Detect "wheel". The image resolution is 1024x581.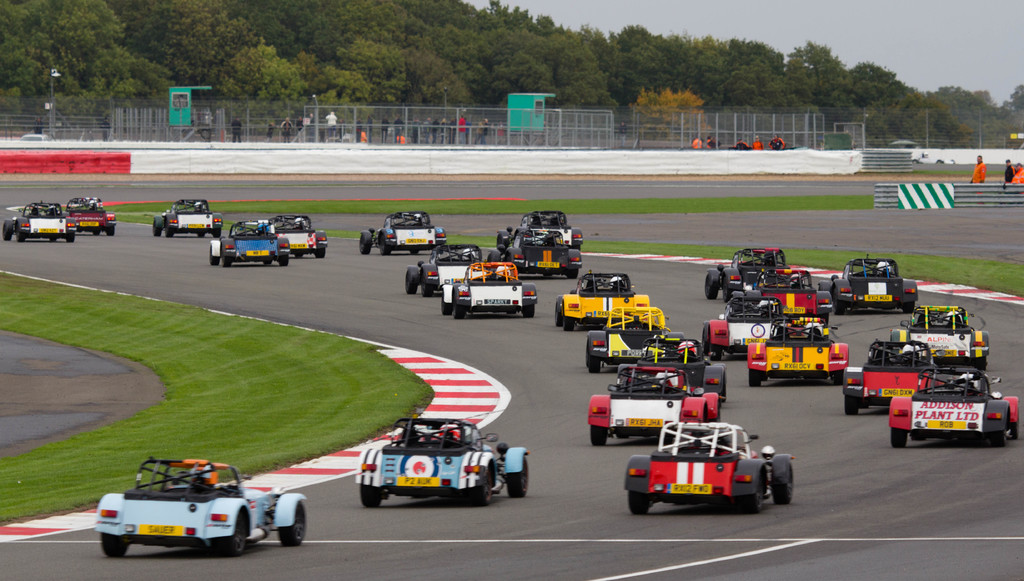
(x1=168, y1=223, x2=175, y2=235).
